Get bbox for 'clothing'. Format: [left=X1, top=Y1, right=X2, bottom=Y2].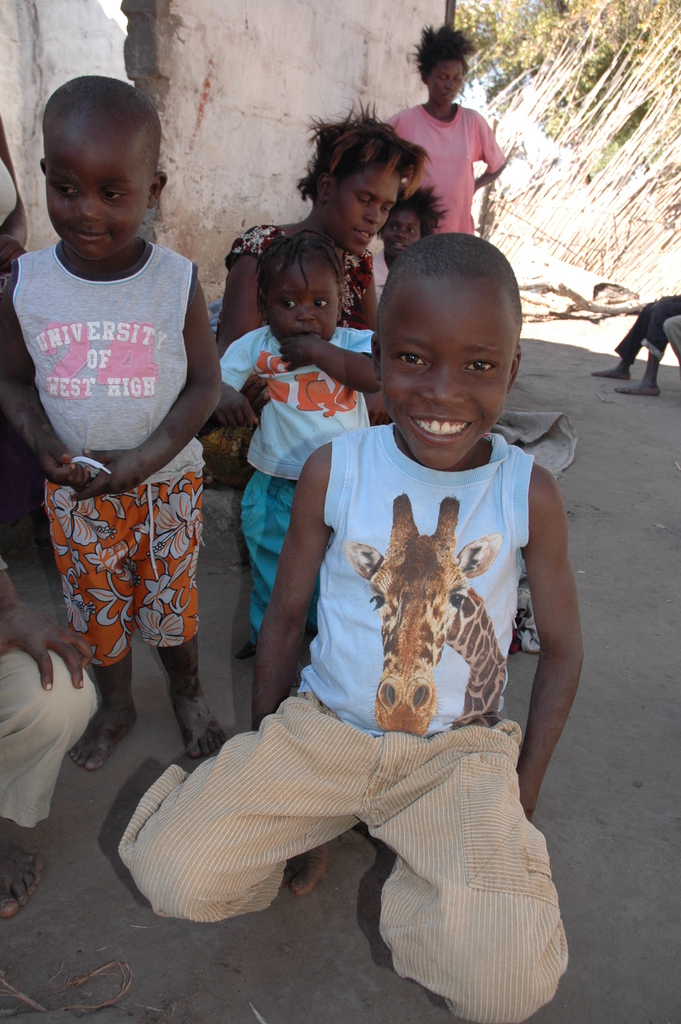
[left=666, top=316, right=680, bottom=362].
